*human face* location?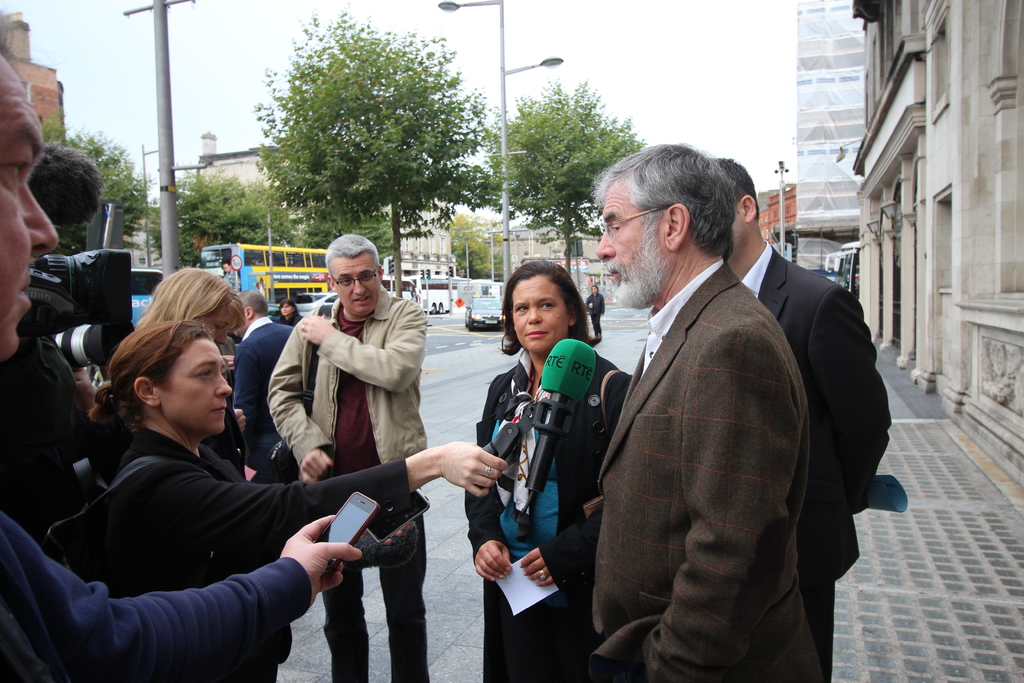
bbox=[337, 260, 375, 314]
